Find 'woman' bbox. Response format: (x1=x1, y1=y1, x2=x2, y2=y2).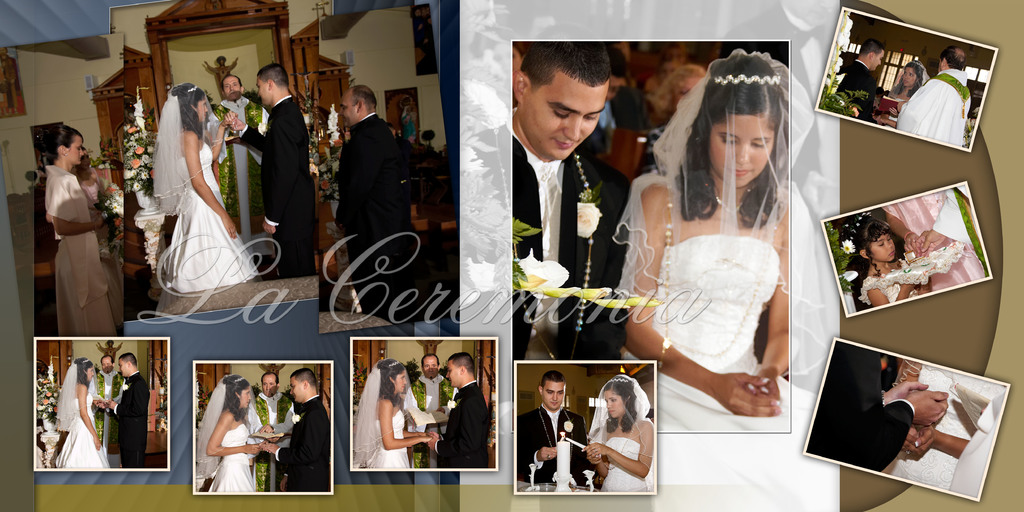
(x1=41, y1=126, x2=118, y2=330).
